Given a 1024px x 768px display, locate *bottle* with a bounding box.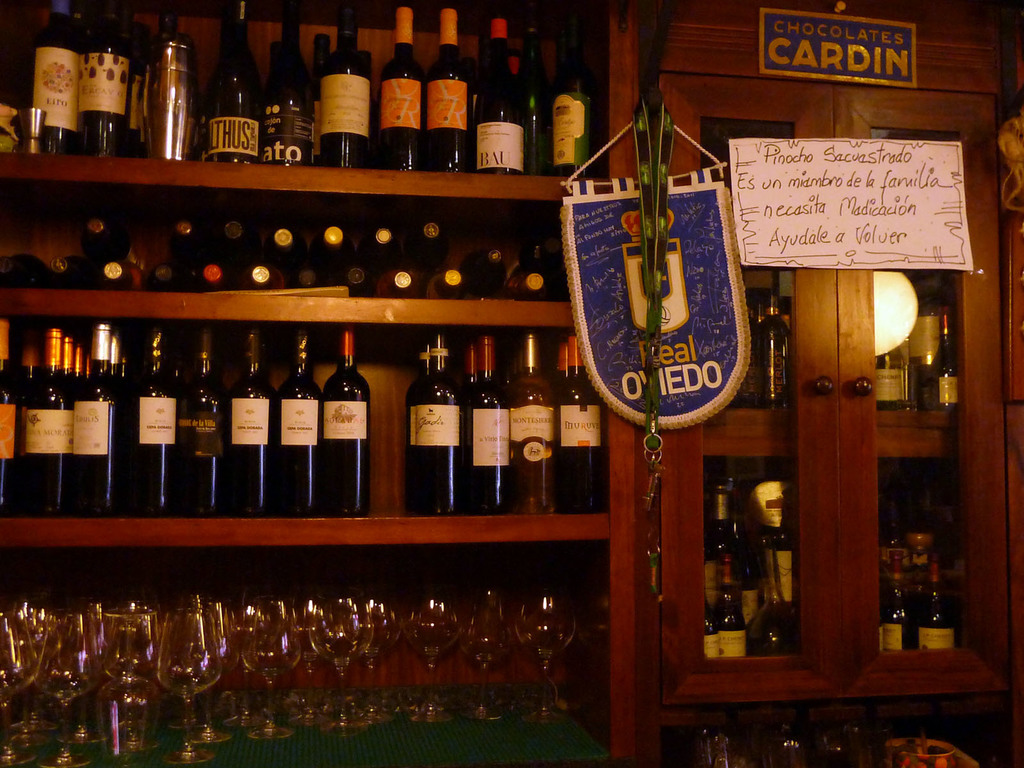
Located: bbox=[503, 336, 559, 511].
